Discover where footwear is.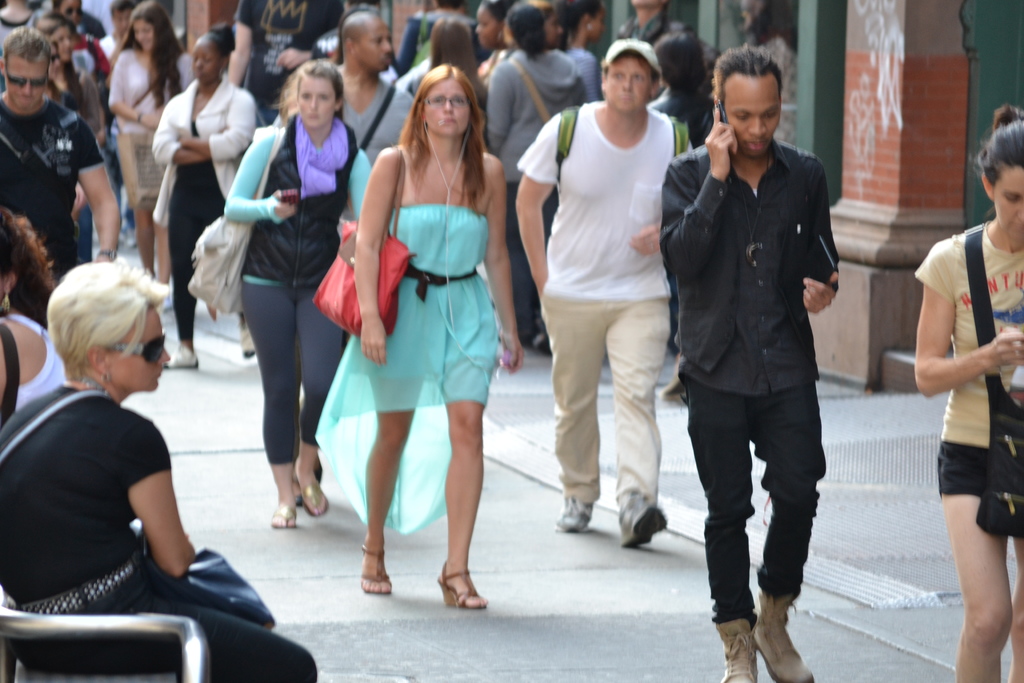
Discovered at 438:559:491:609.
